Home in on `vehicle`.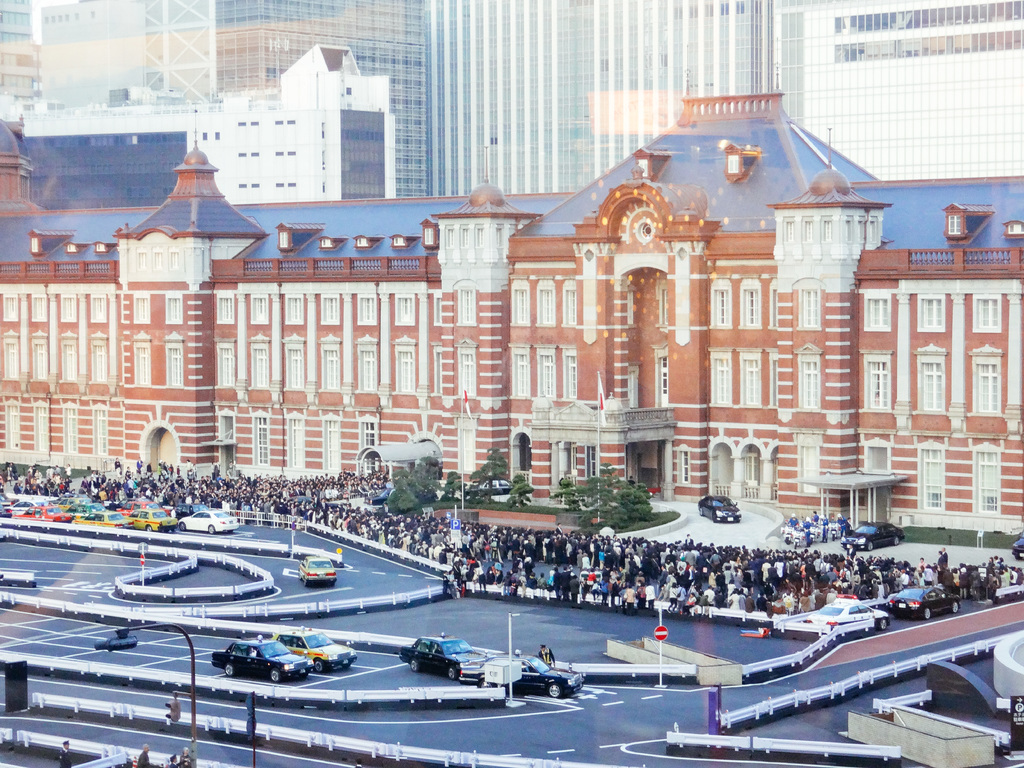
Homed in at {"left": 1009, "top": 532, "right": 1023, "bottom": 561}.
